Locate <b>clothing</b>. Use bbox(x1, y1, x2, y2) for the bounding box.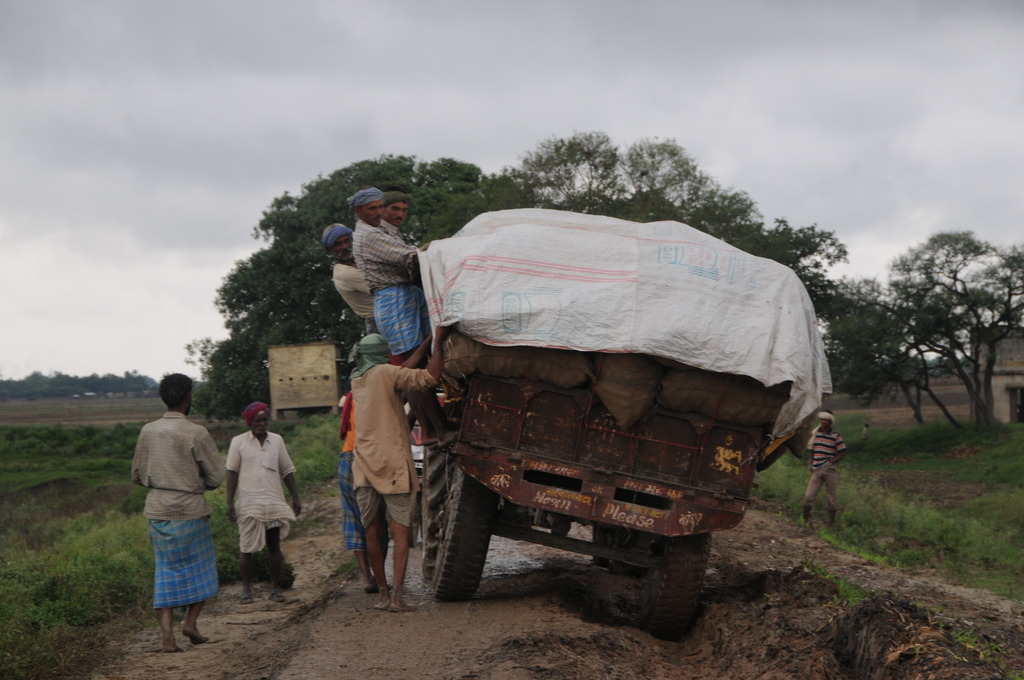
bbox(129, 407, 223, 610).
